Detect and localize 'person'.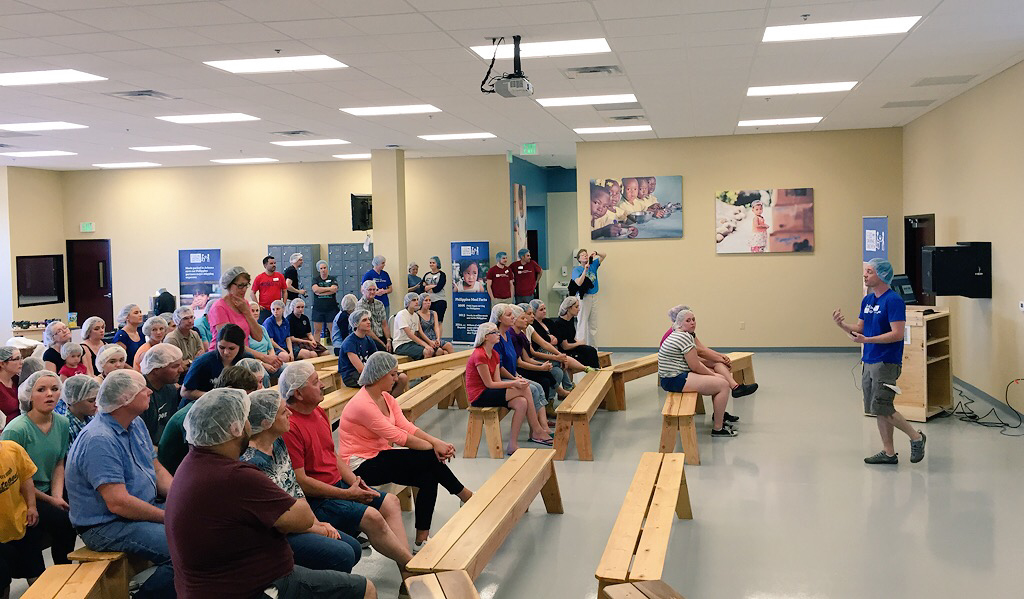
Localized at (62, 373, 182, 598).
